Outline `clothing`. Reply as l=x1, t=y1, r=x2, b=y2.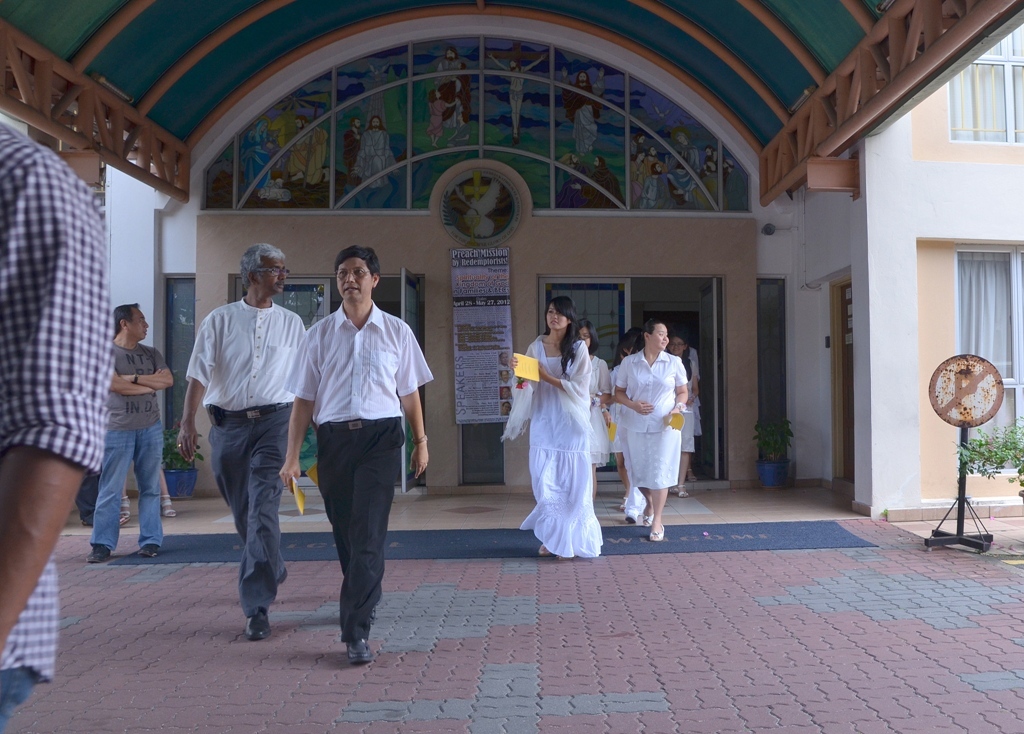
l=437, t=72, r=474, b=123.
